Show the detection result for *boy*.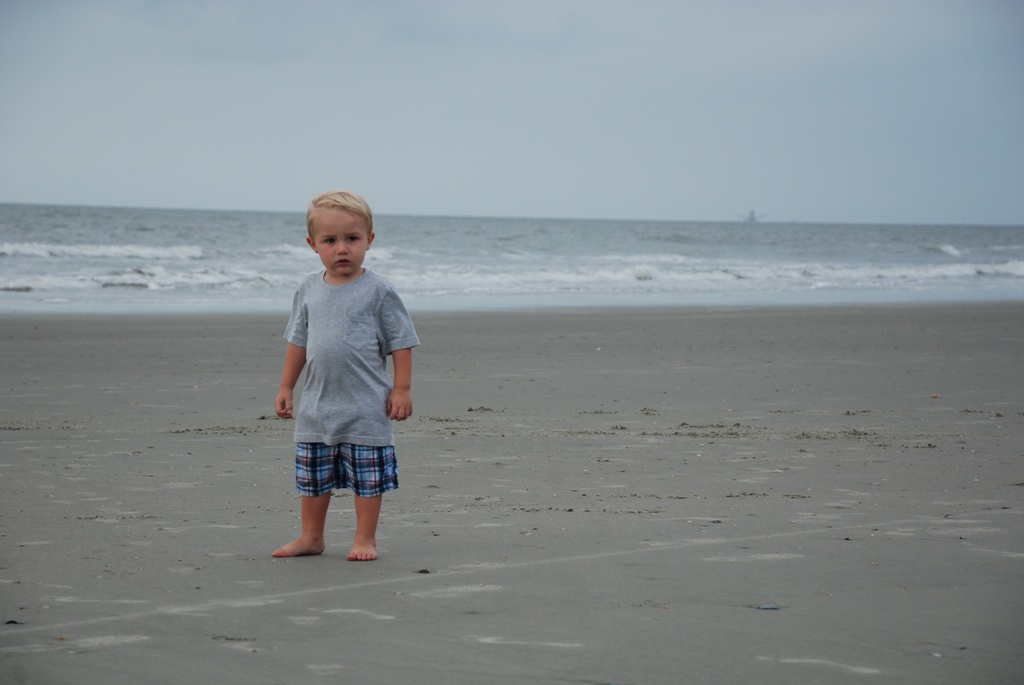
BBox(252, 201, 416, 585).
